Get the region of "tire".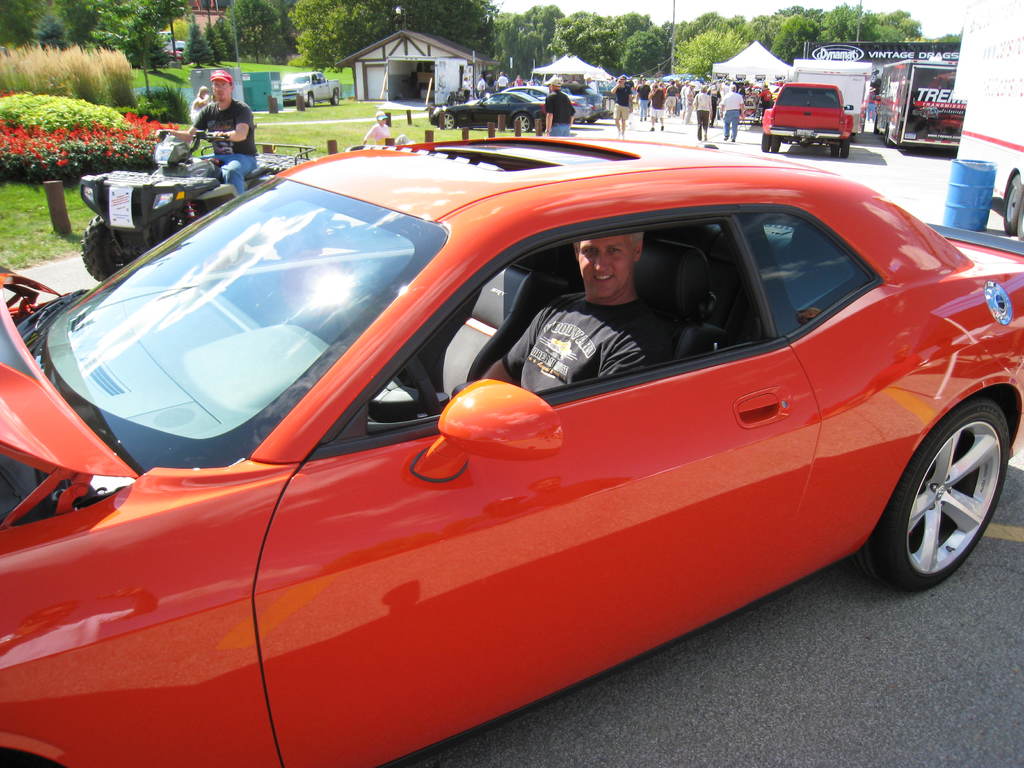
crop(832, 140, 841, 159).
